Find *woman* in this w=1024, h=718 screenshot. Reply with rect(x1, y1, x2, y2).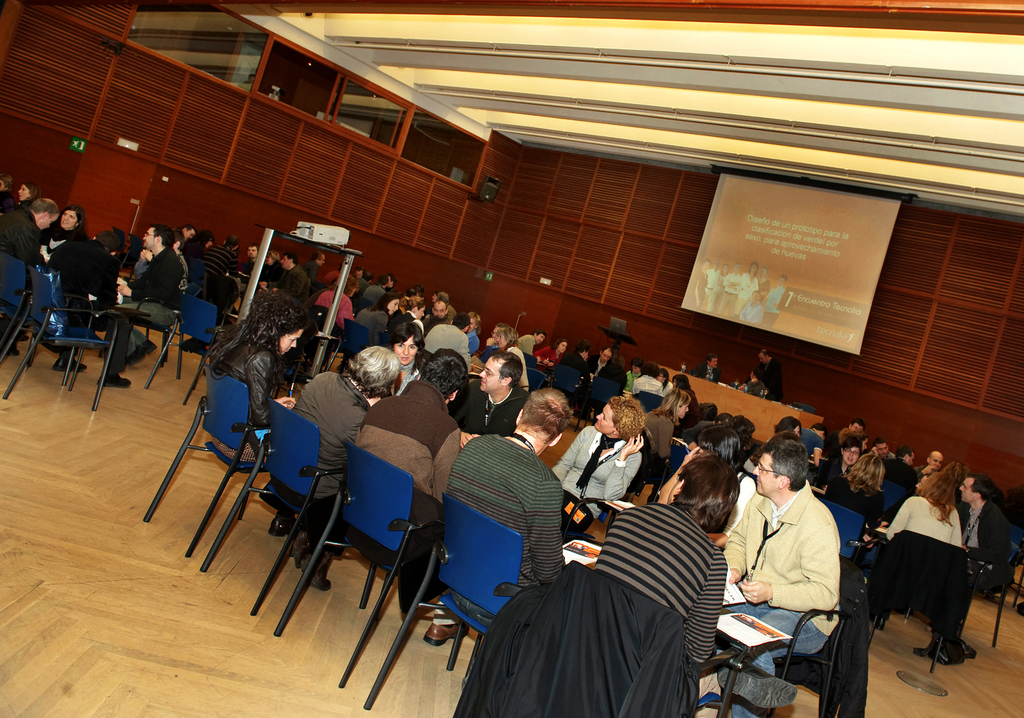
rect(676, 374, 707, 429).
